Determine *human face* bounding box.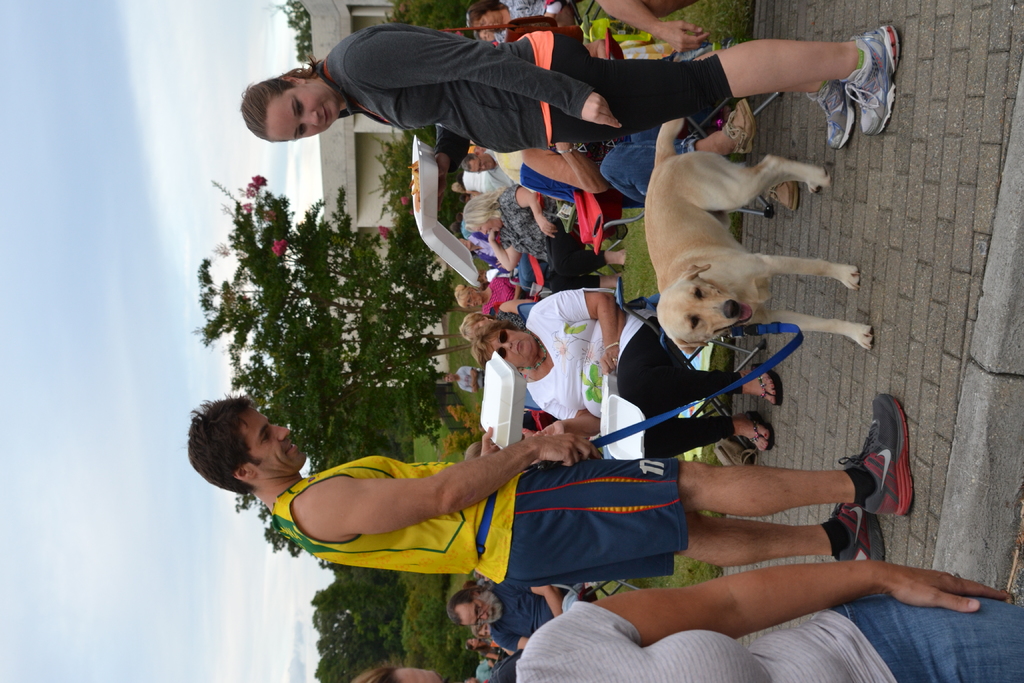
Determined: <box>483,329,530,365</box>.
